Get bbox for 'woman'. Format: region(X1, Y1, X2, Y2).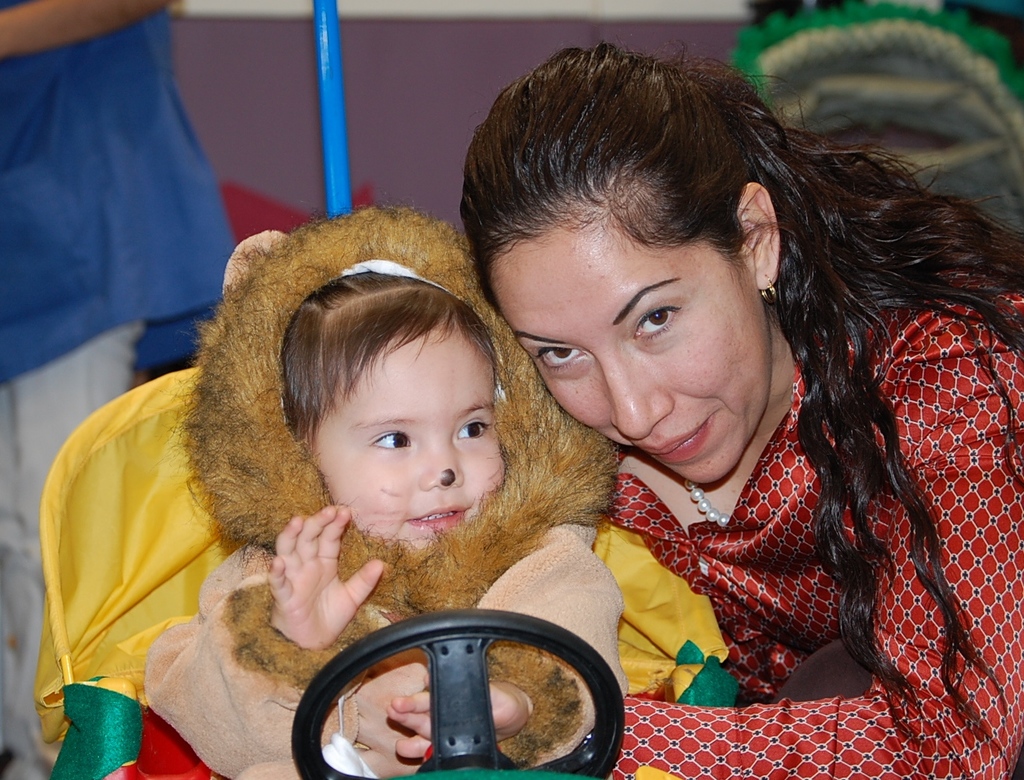
region(436, 64, 970, 779).
